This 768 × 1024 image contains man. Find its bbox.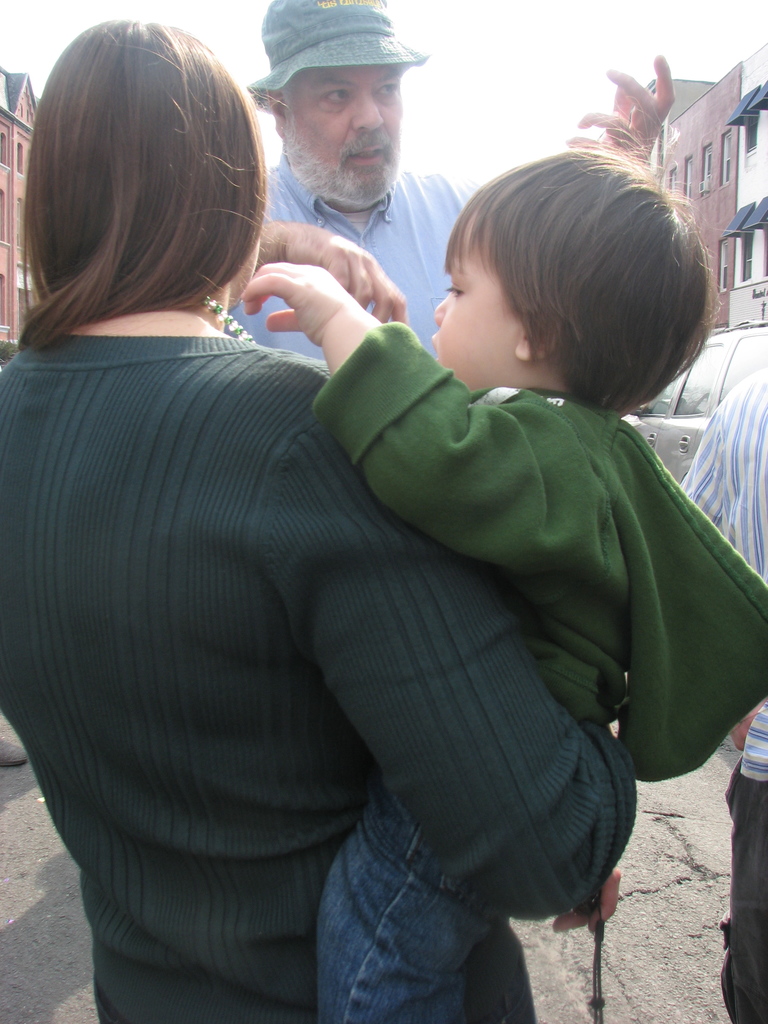
176, 27, 524, 344.
